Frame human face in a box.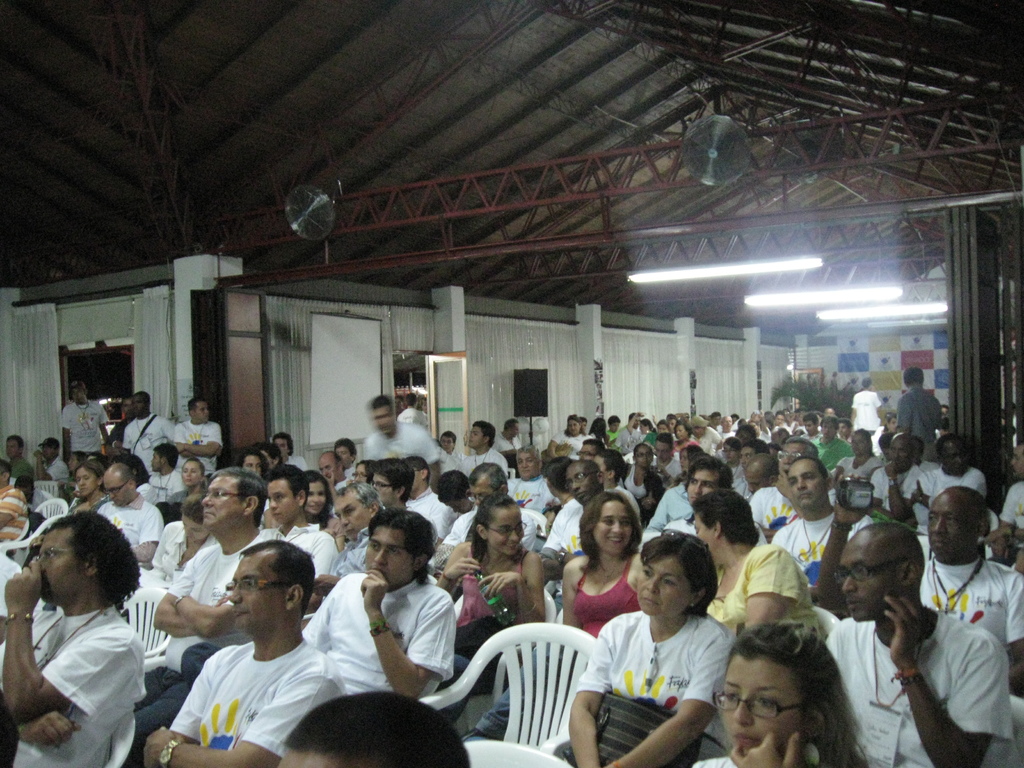
bbox=(366, 526, 420, 590).
